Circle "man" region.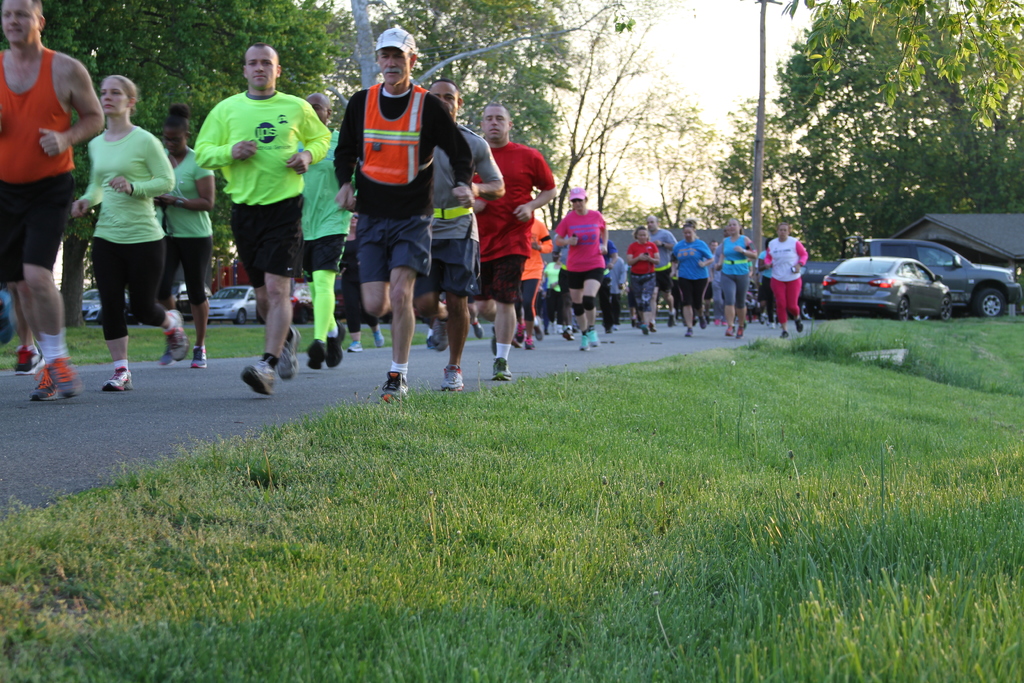
Region: l=461, t=96, r=559, b=384.
